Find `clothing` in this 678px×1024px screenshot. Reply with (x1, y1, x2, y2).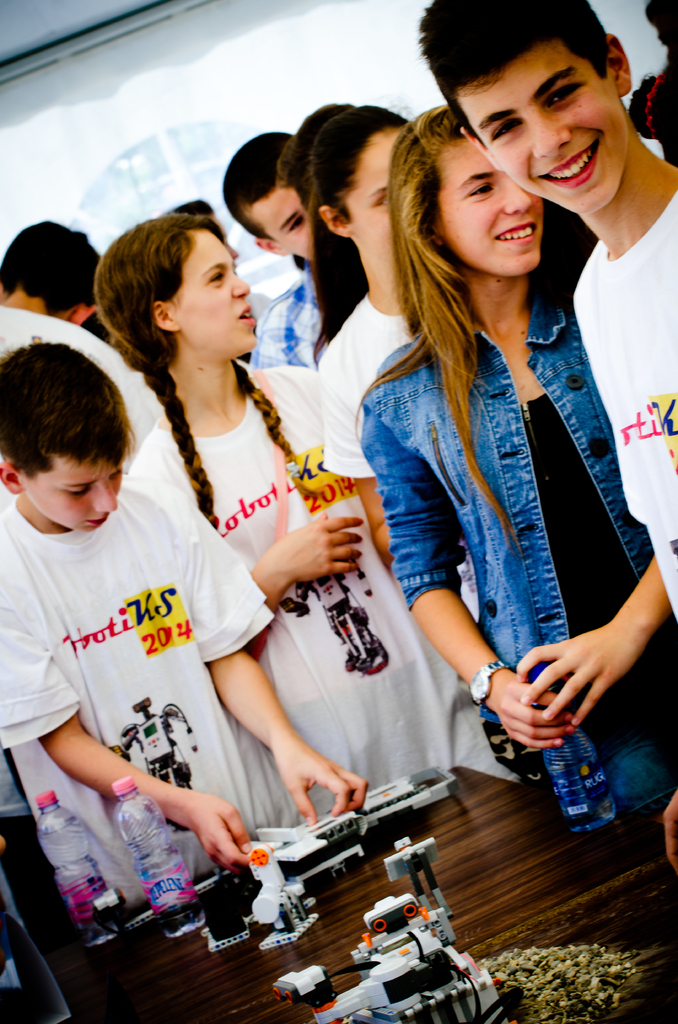
(22, 436, 264, 911).
